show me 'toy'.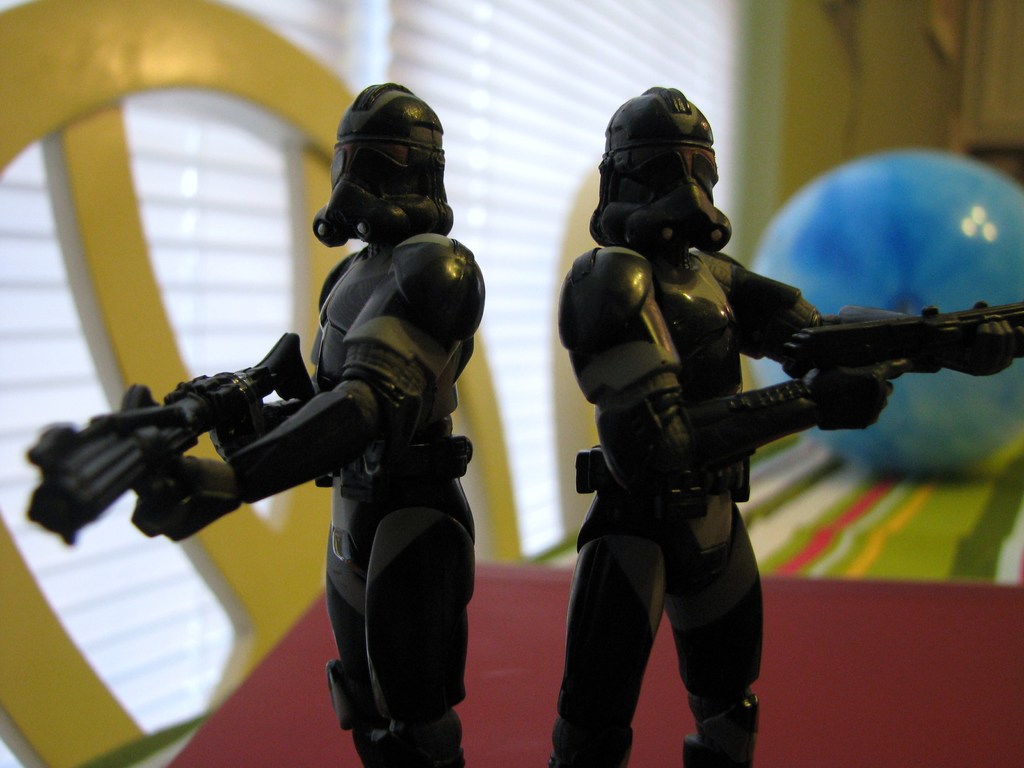
'toy' is here: box=[498, 106, 1000, 723].
